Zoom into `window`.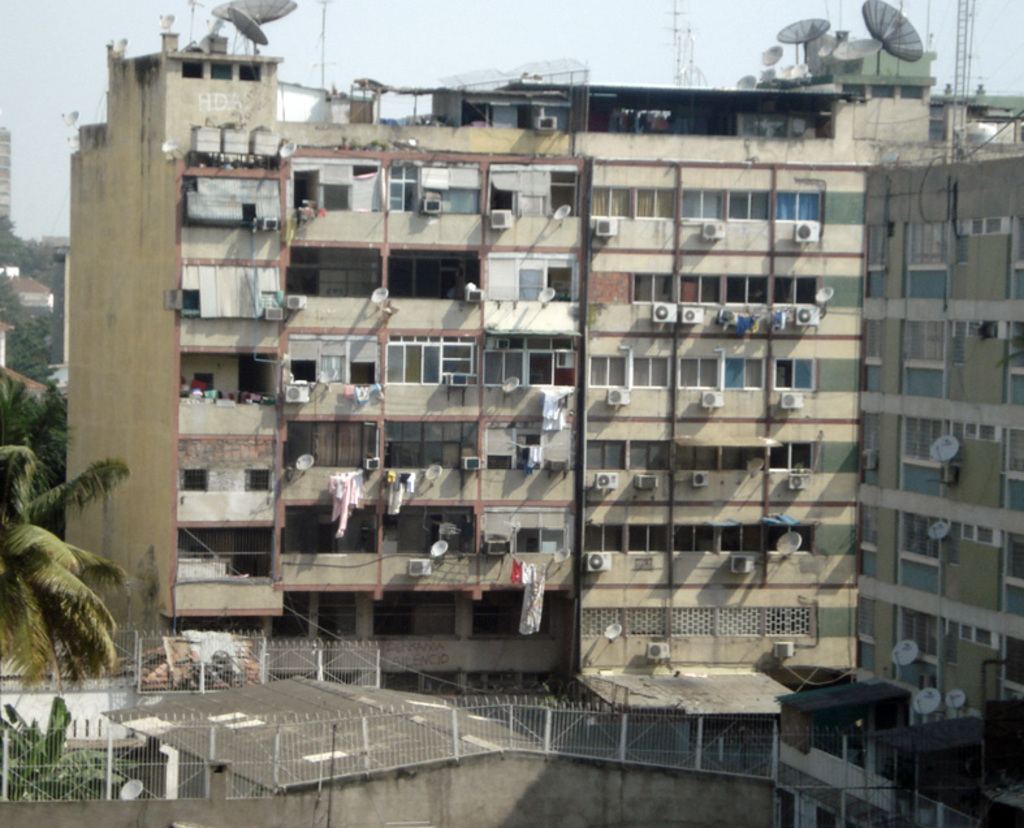
Zoom target: detection(178, 469, 207, 488).
